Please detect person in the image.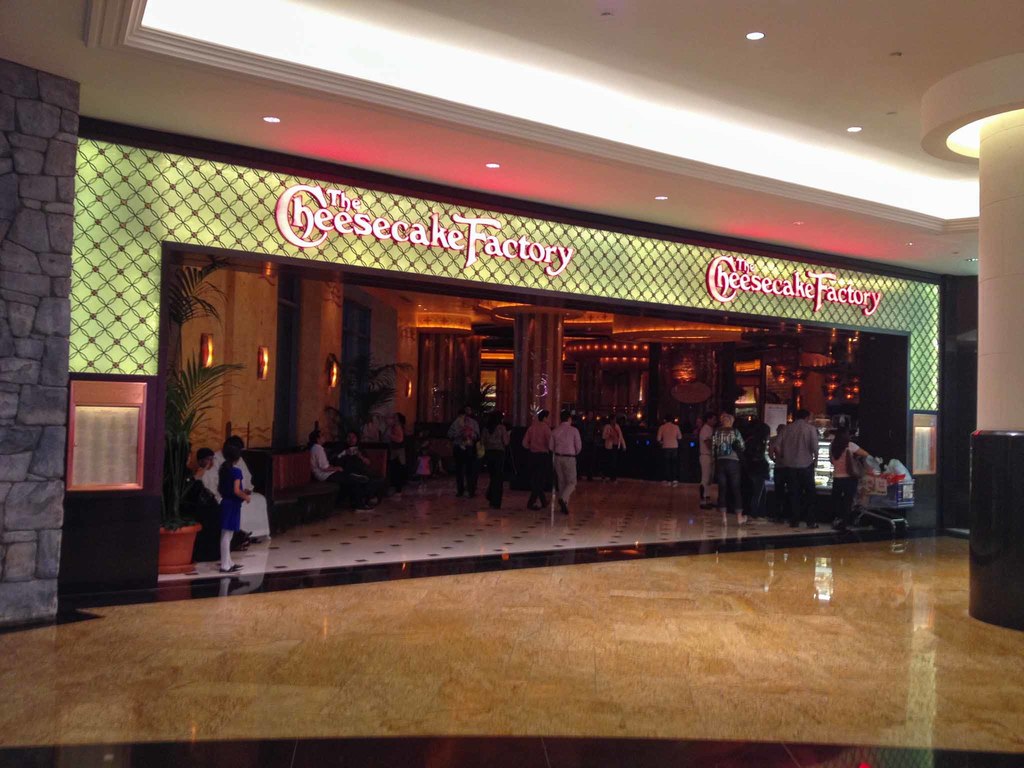
detection(653, 404, 683, 470).
